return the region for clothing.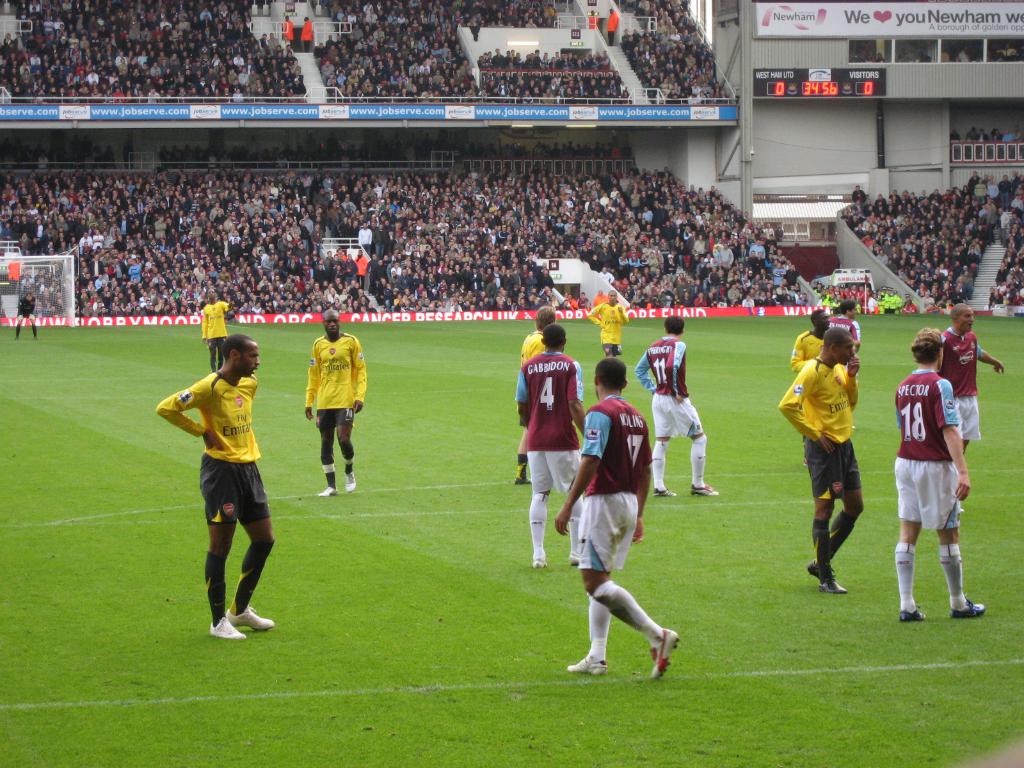
locate(973, 186, 986, 207).
